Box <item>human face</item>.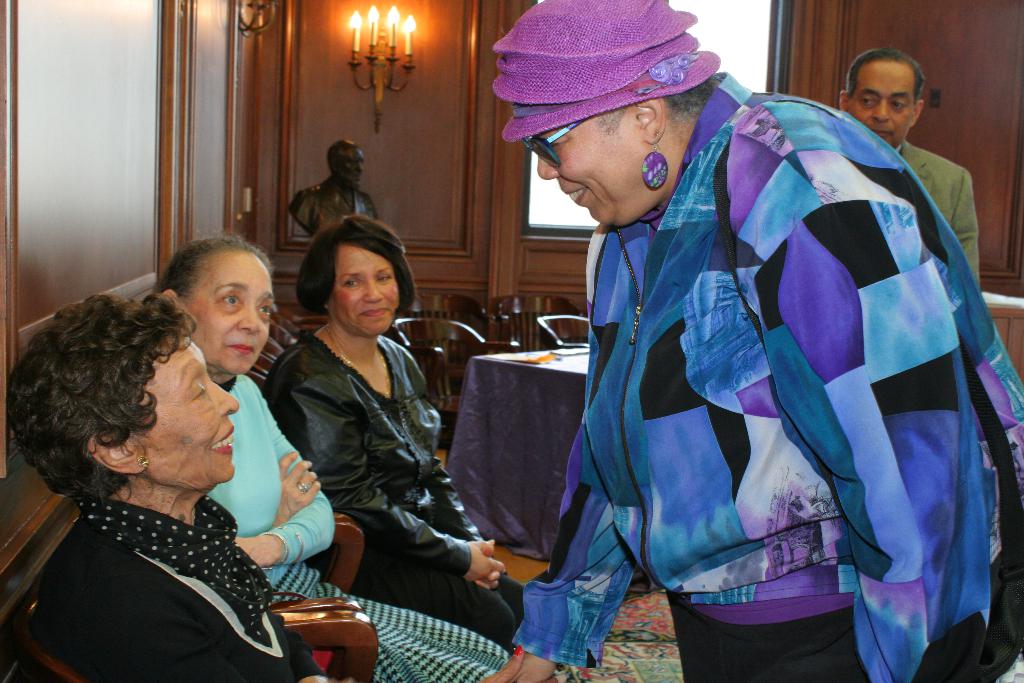
(x1=150, y1=337, x2=239, y2=479).
